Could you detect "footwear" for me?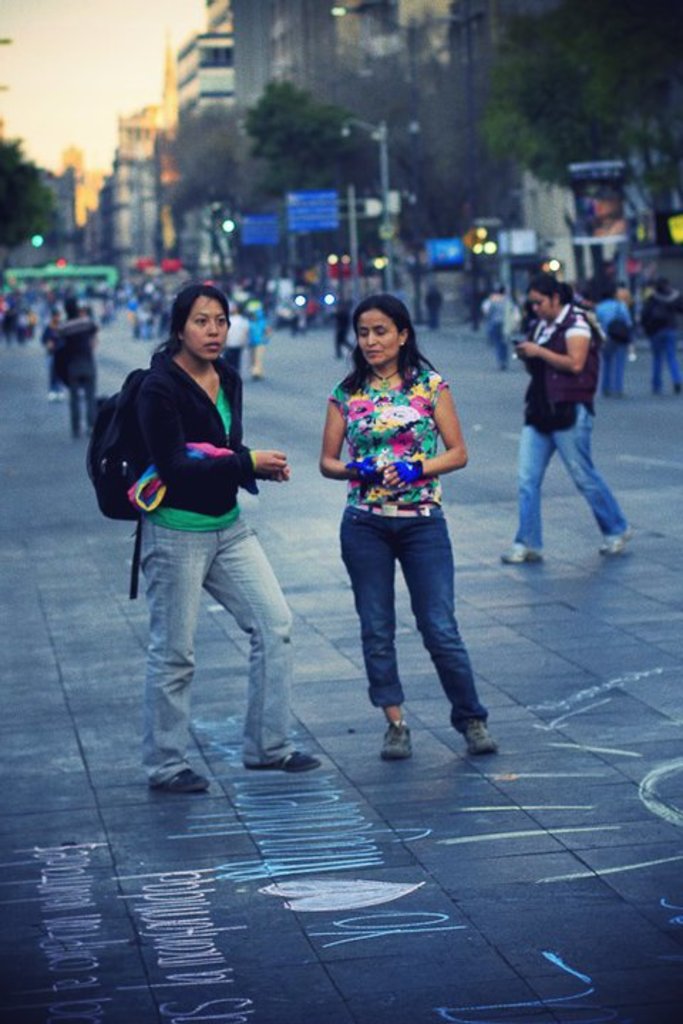
Detection result: pyautogui.locateOnScreen(157, 768, 213, 791).
